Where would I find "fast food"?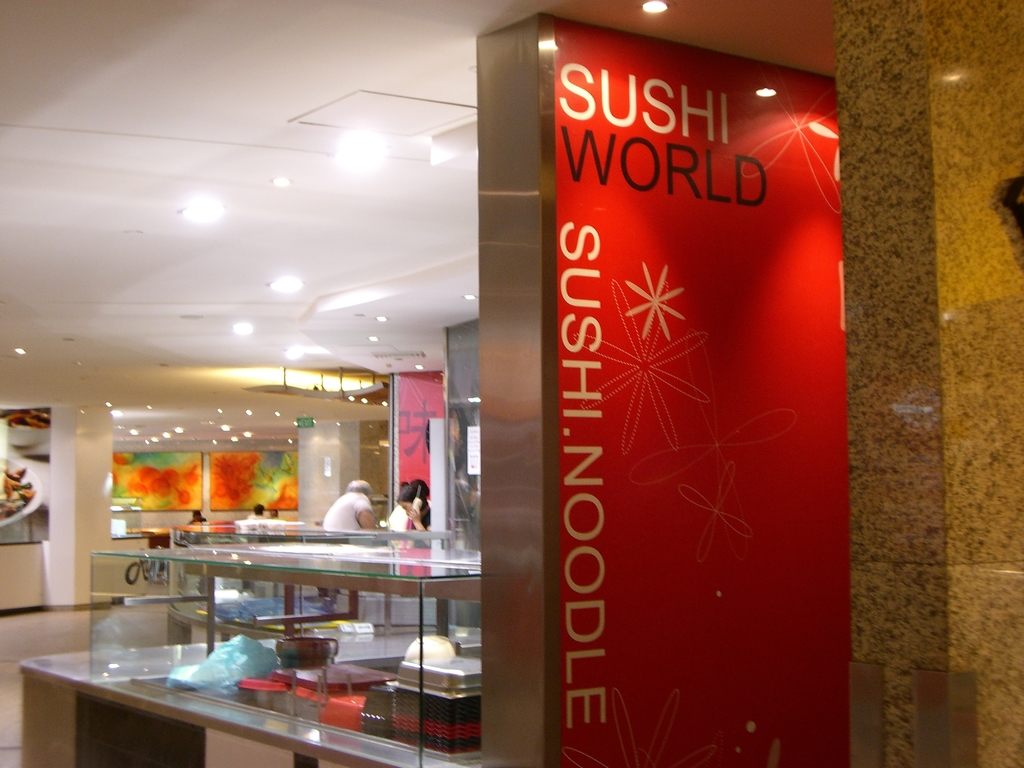
At (1,408,60,434).
